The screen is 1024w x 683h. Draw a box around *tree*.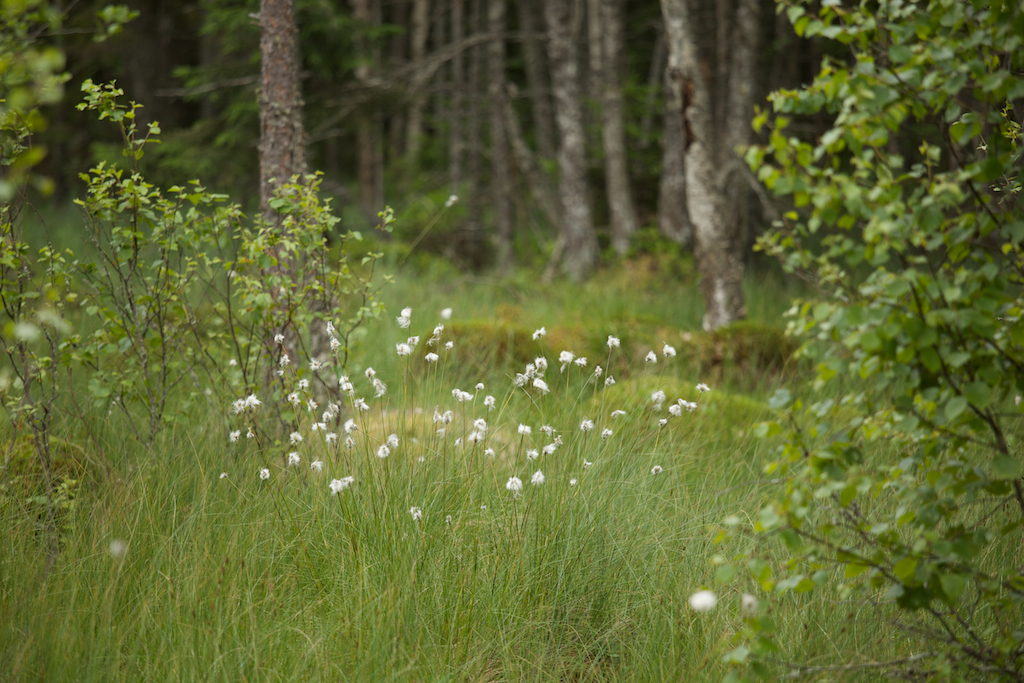
244:0:335:501.
